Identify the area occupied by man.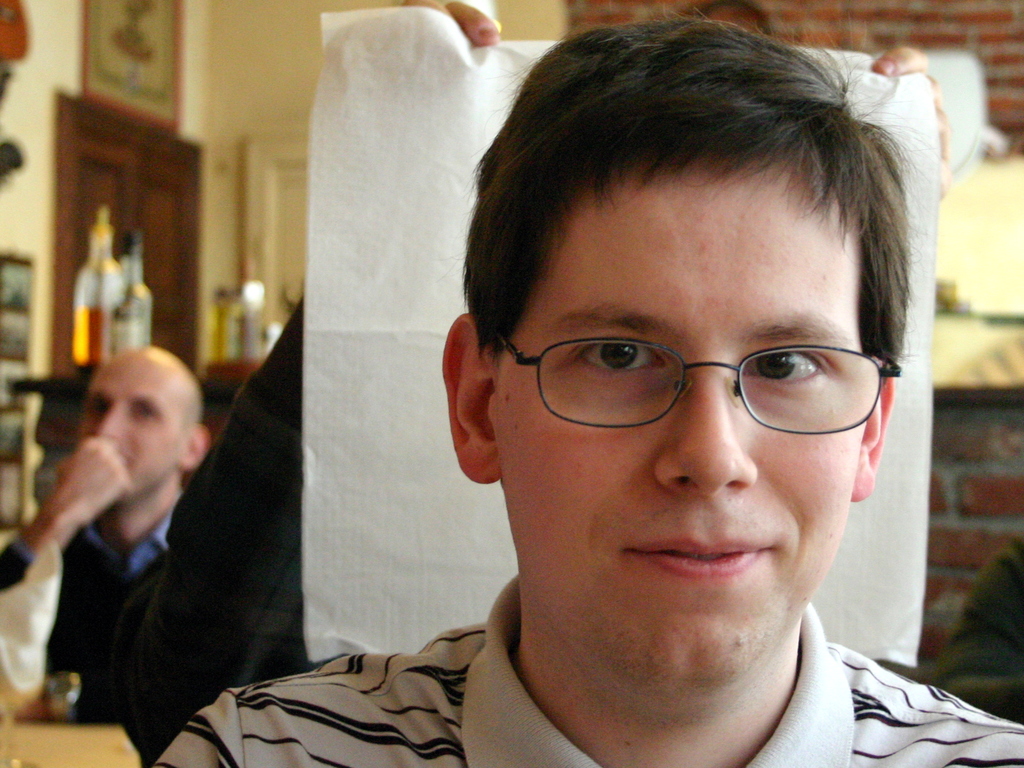
Area: (x1=0, y1=345, x2=217, y2=739).
